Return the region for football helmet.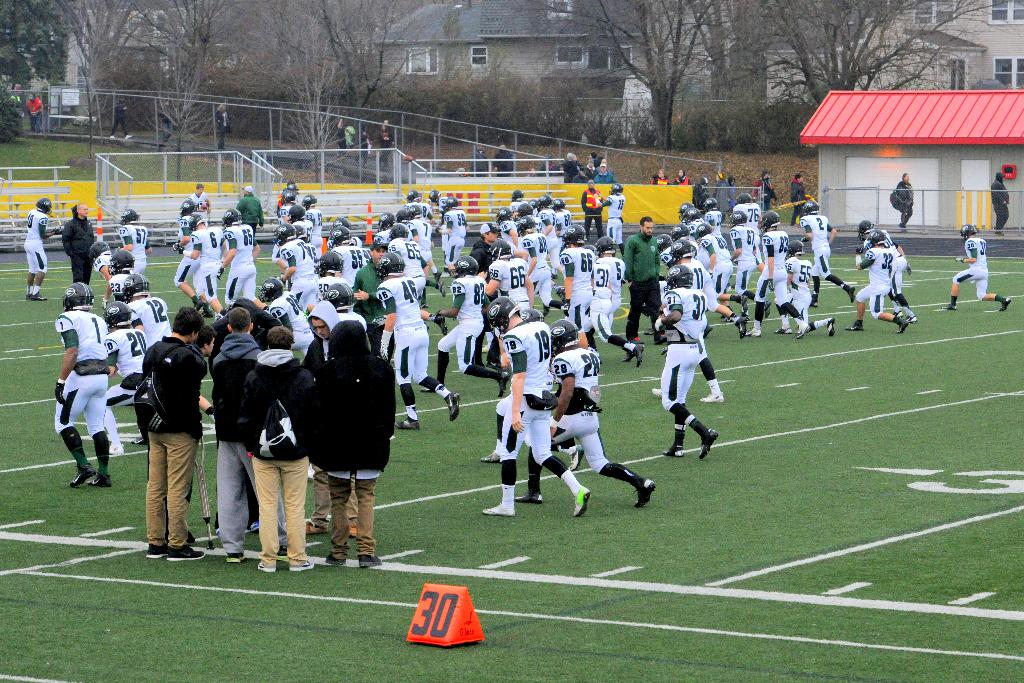
[301, 190, 316, 210].
